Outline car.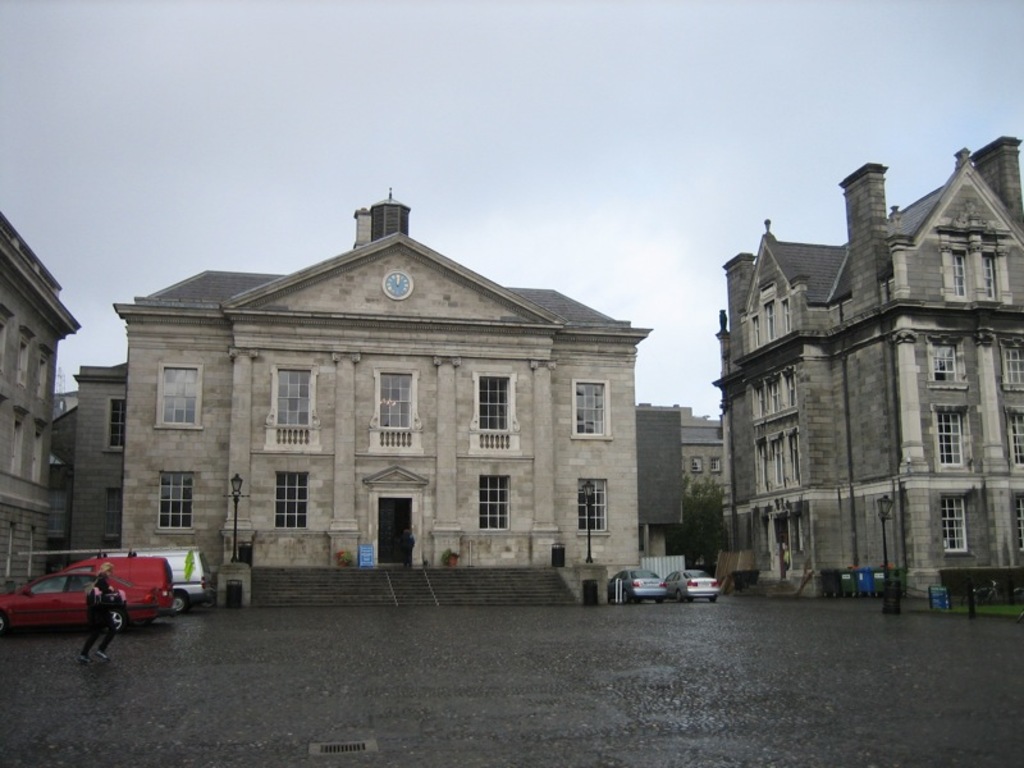
Outline: <bbox>14, 558, 182, 635</bbox>.
